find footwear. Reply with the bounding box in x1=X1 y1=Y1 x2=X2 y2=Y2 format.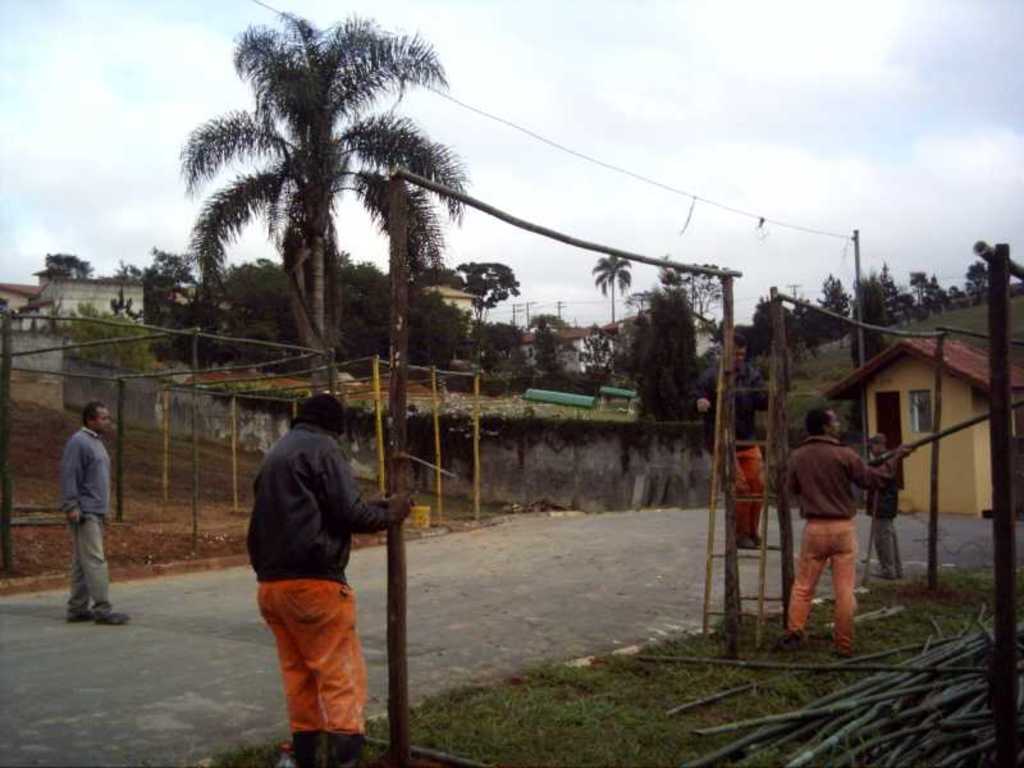
x1=832 y1=645 x2=854 y2=663.
